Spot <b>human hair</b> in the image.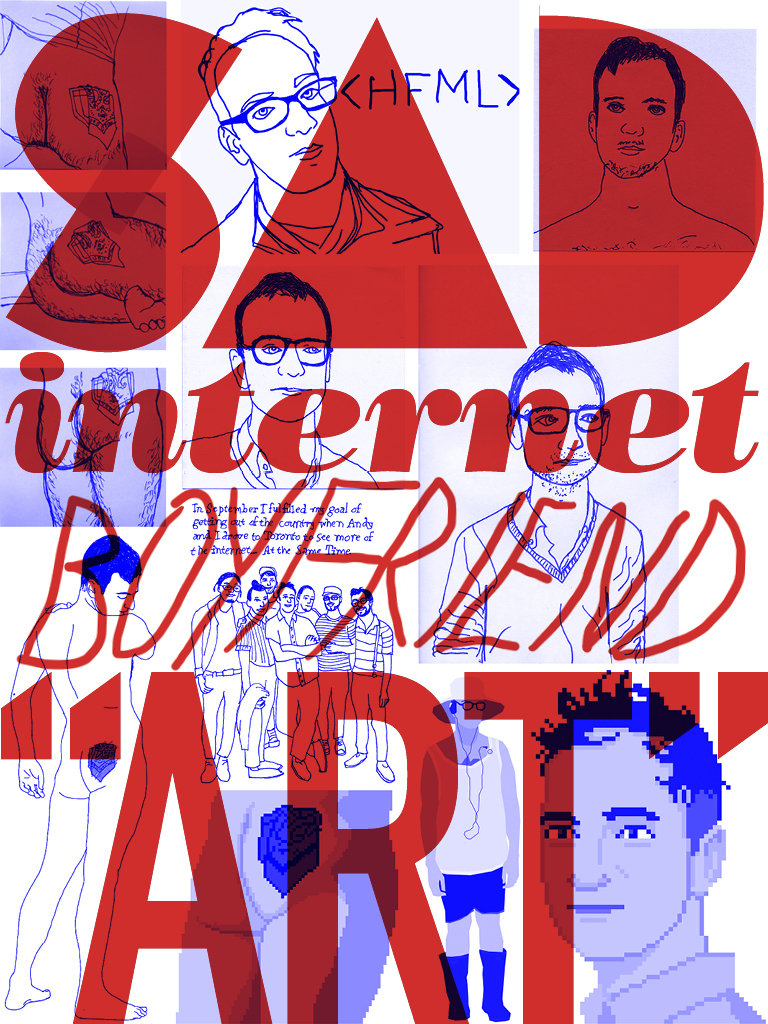
<b>human hair</b> found at [x1=233, y1=270, x2=330, y2=369].
